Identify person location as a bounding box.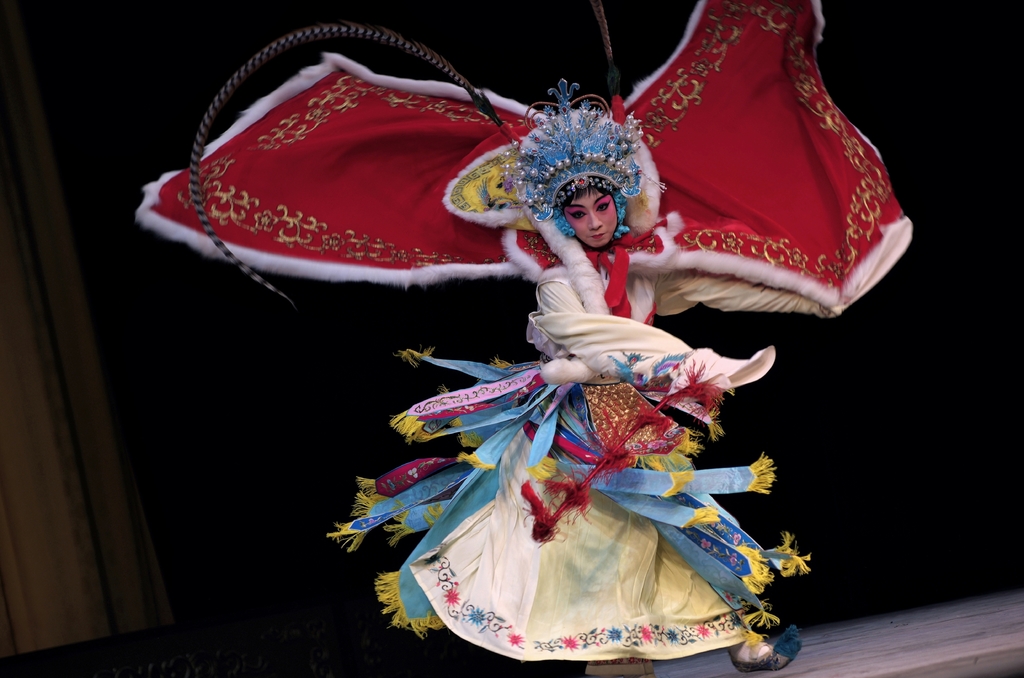
bbox=[382, 220, 791, 642].
